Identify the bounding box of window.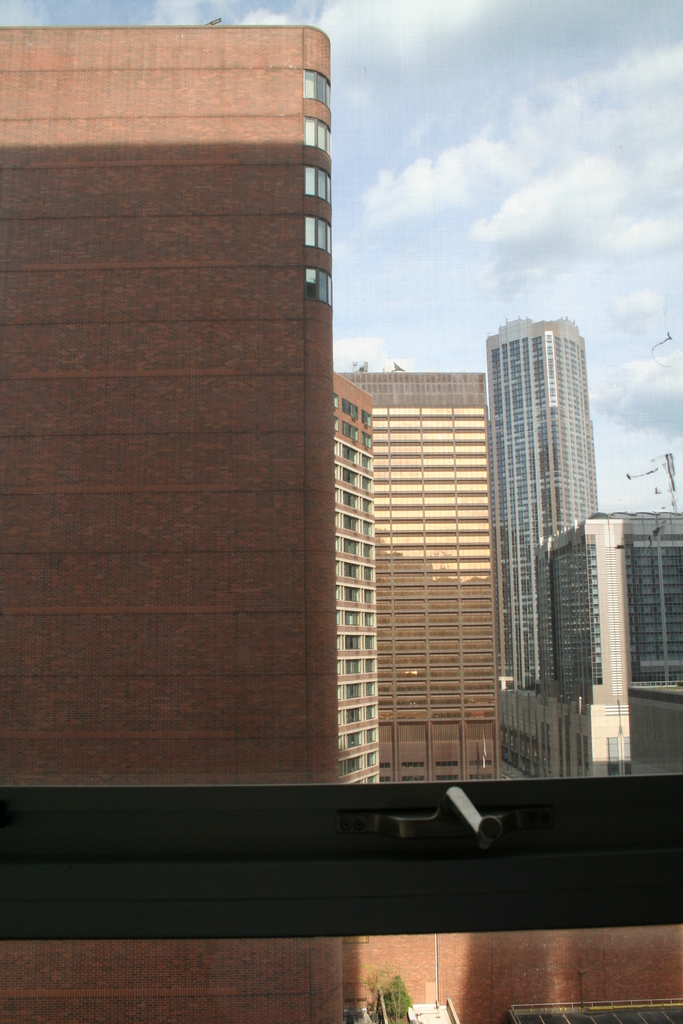
l=541, t=525, r=597, b=709.
